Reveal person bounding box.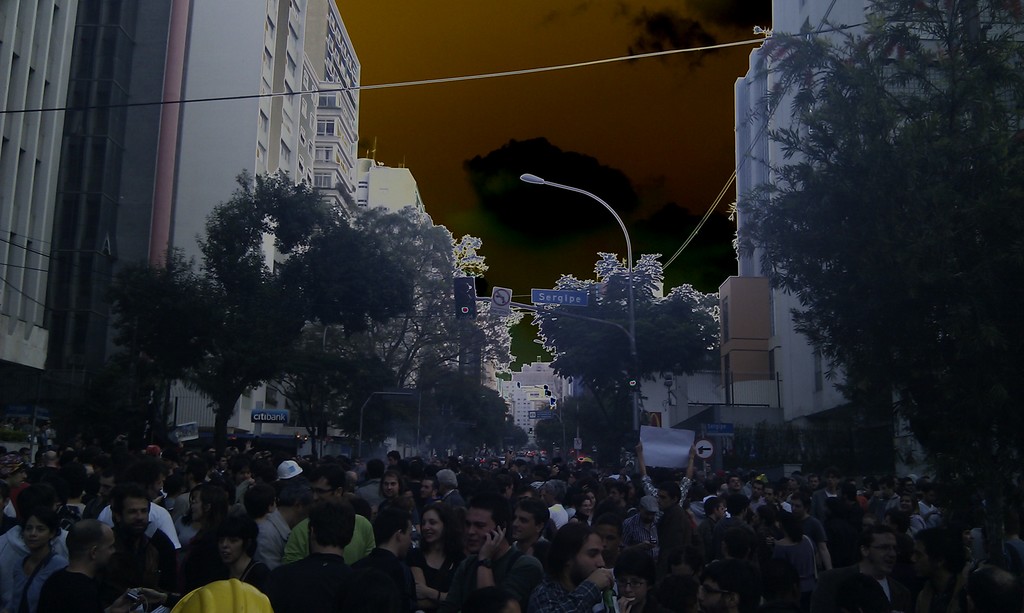
Revealed: {"left": 694, "top": 559, "right": 757, "bottom": 612}.
